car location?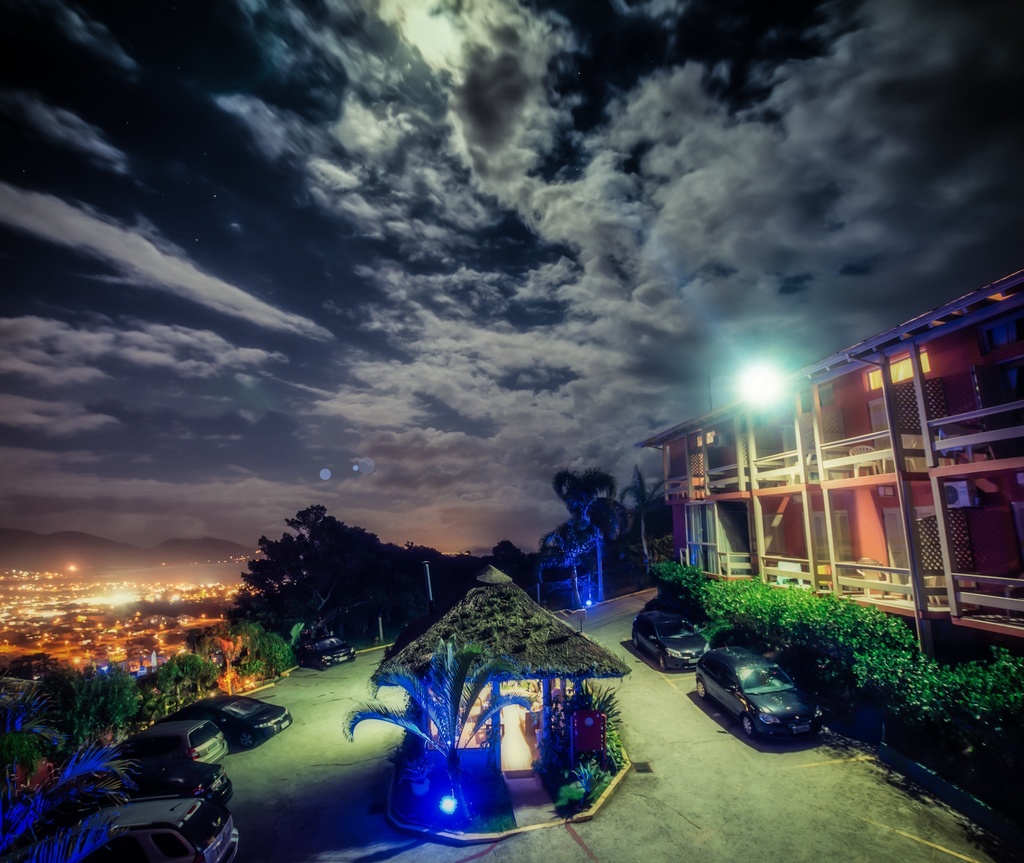
BBox(36, 757, 131, 823)
